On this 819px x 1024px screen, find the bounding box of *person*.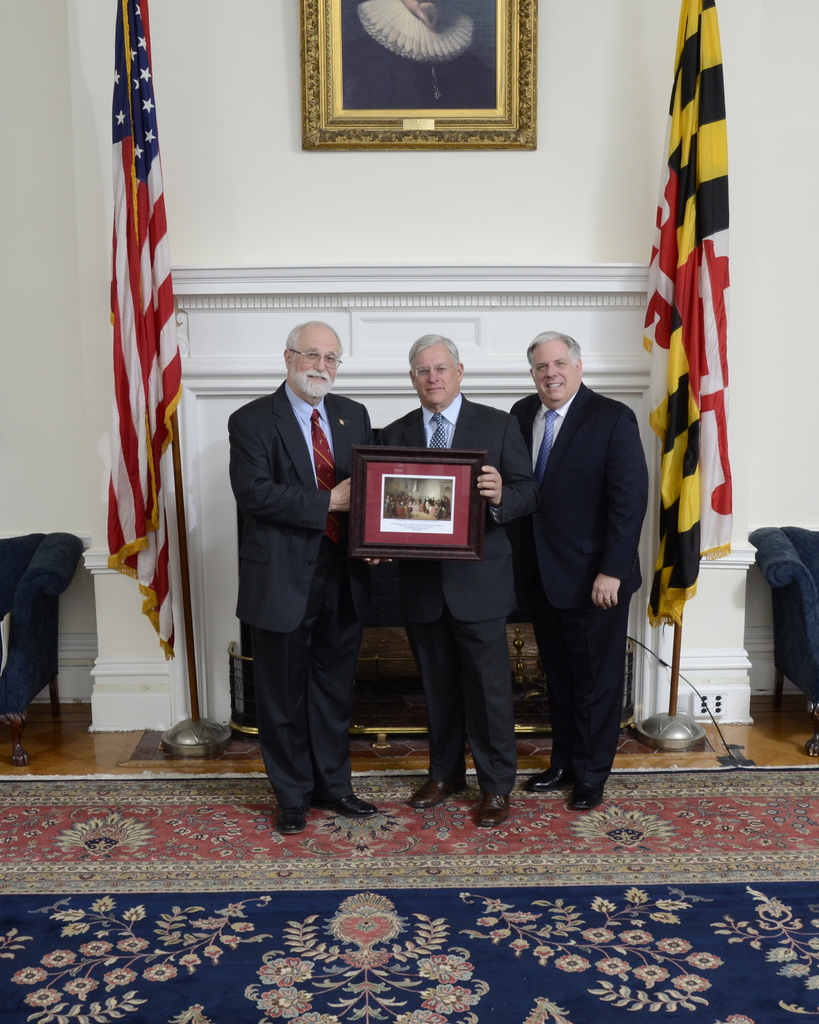
Bounding box: bbox=[228, 264, 379, 811].
